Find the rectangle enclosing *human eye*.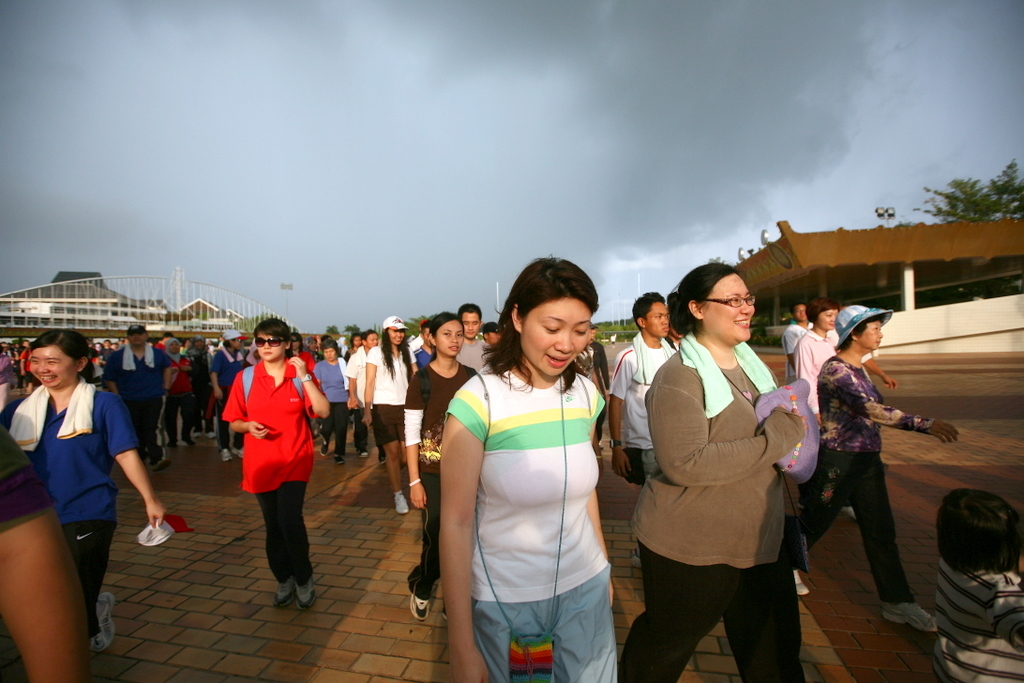
l=727, t=295, r=742, b=307.
